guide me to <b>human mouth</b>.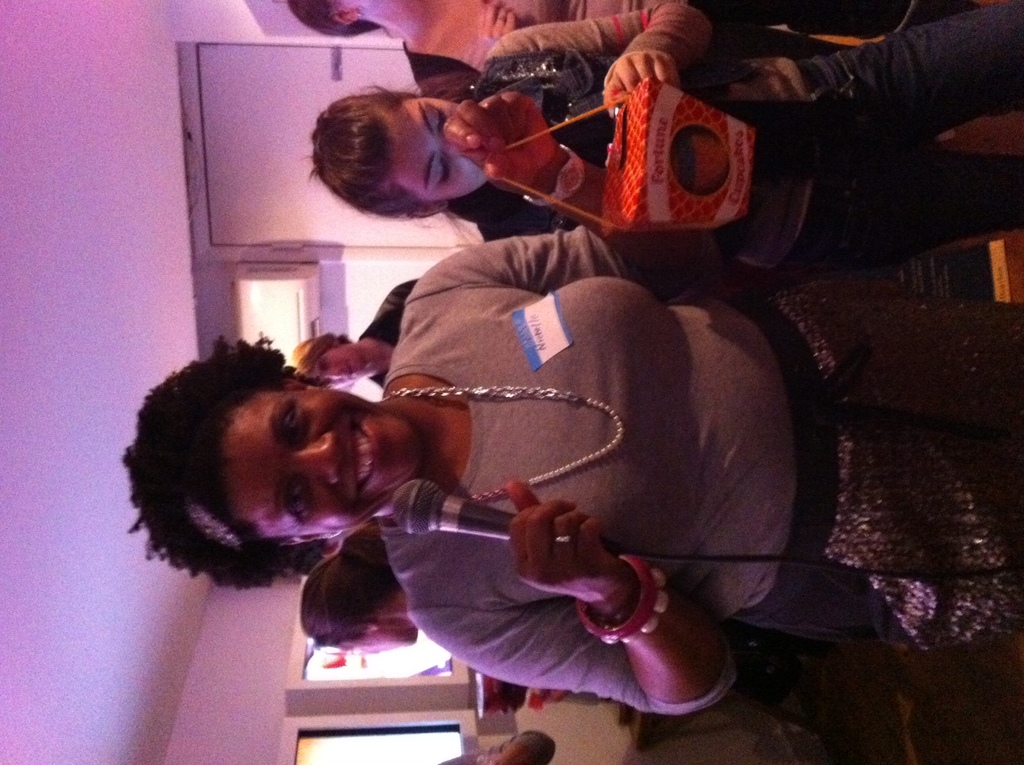
Guidance: [x1=352, y1=419, x2=382, y2=500].
